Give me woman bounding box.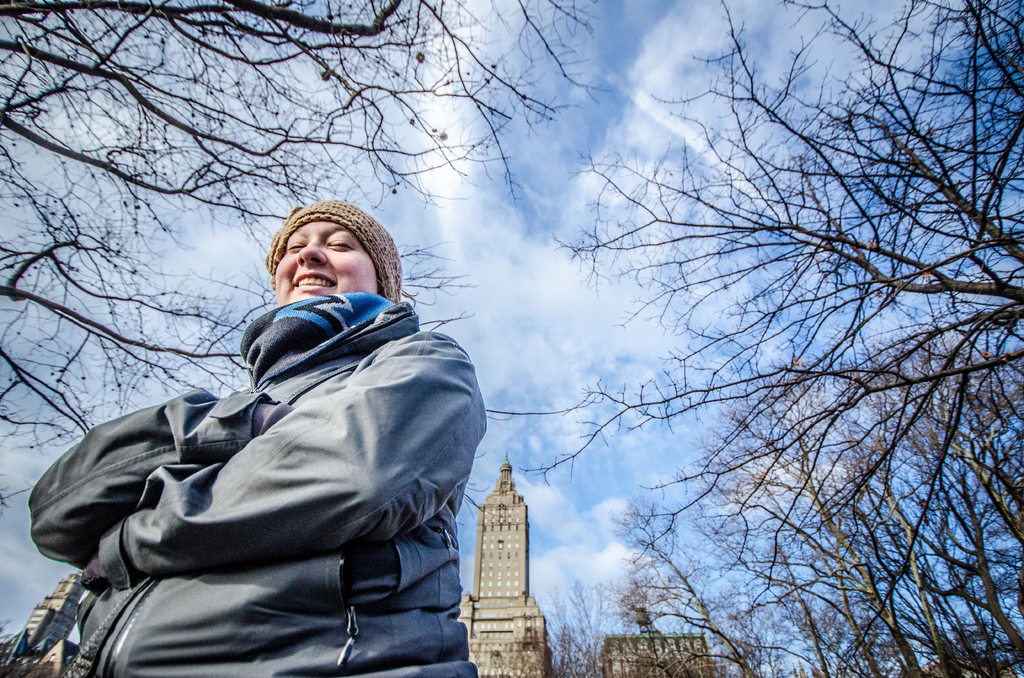
37 177 516 677.
